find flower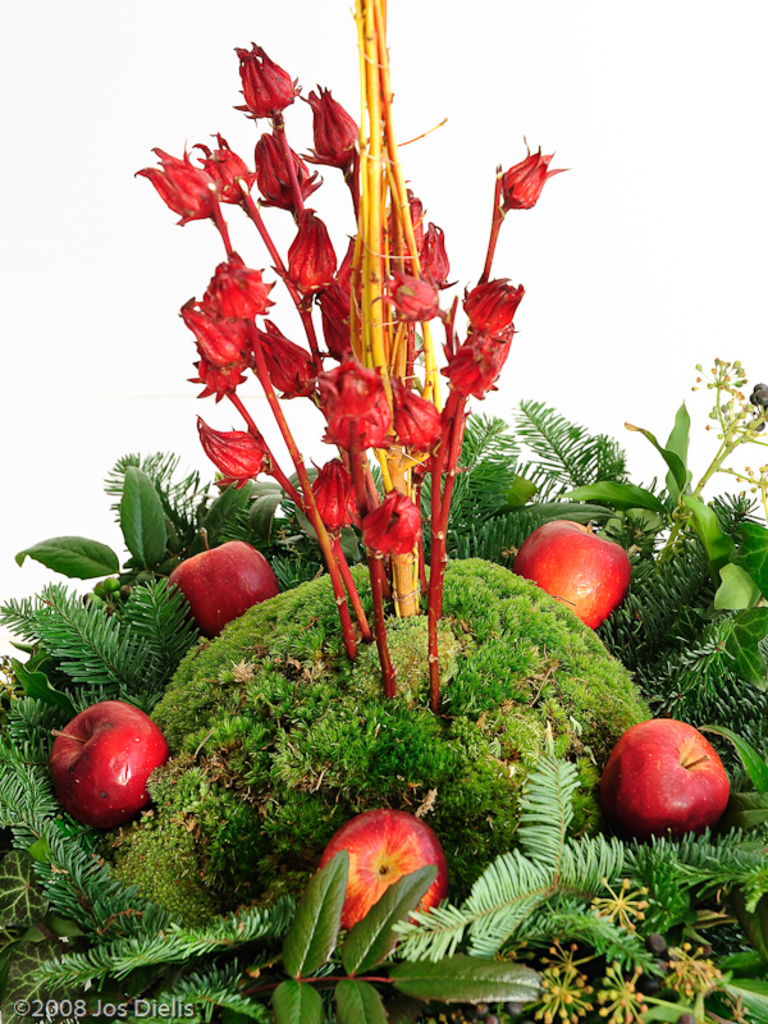
box=[251, 132, 325, 209]
